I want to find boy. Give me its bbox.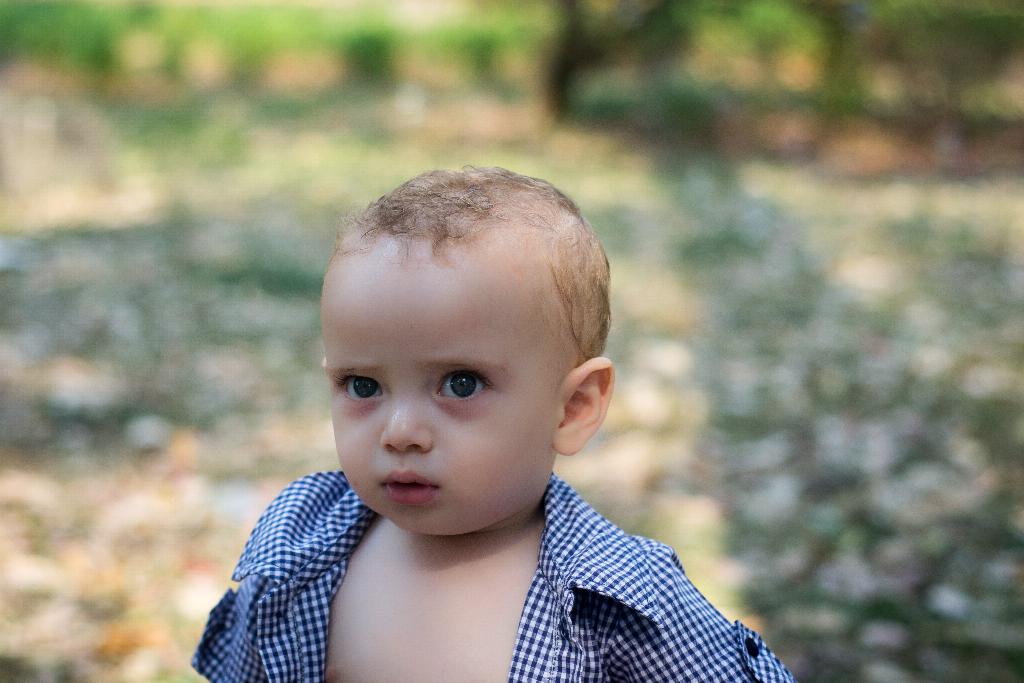
region(205, 129, 748, 670).
